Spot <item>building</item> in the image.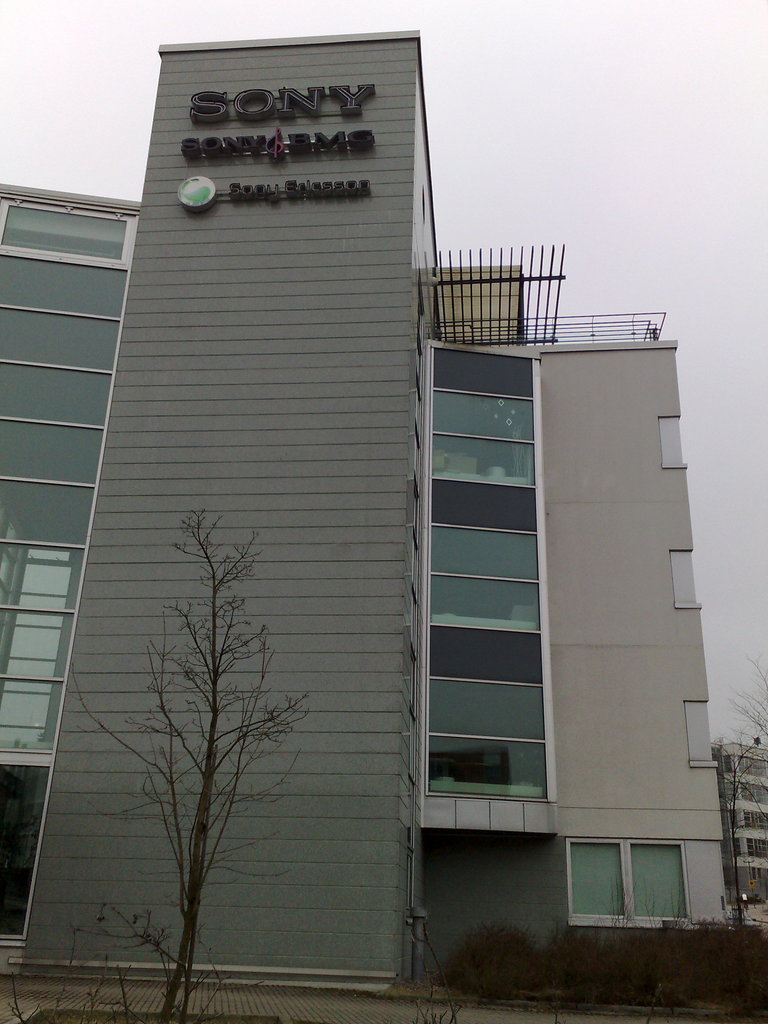
<item>building</item> found at box=[714, 740, 767, 931].
